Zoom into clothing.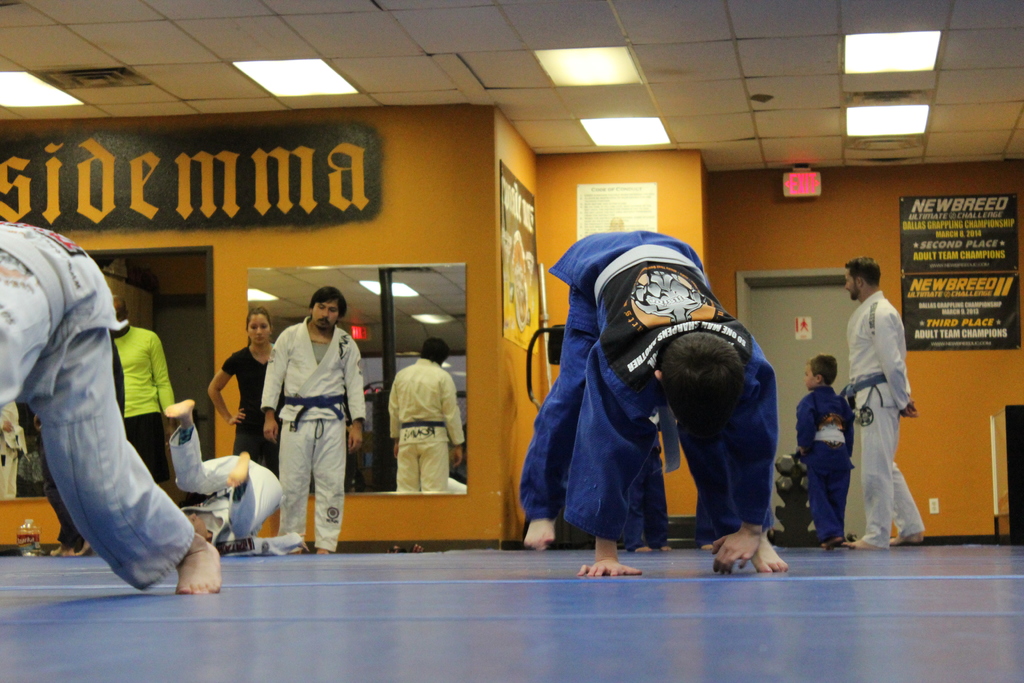
Zoom target: [220, 347, 285, 472].
